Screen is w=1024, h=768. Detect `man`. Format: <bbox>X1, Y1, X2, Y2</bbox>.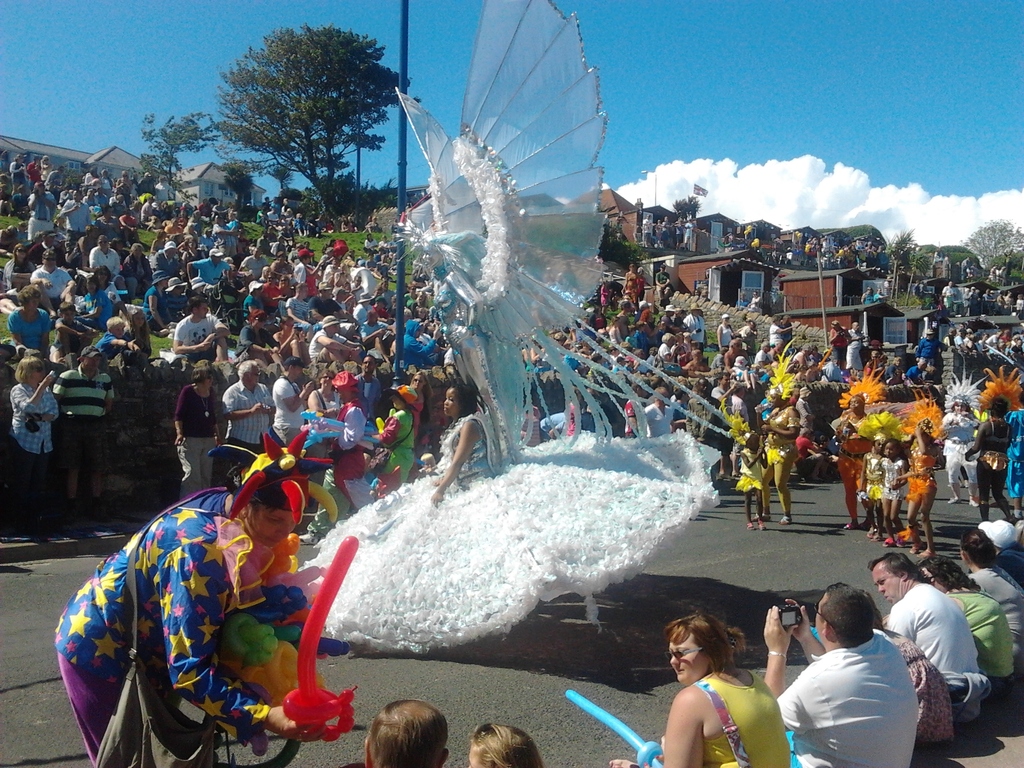
<bbox>982, 518, 1023, 585</bbox>.
